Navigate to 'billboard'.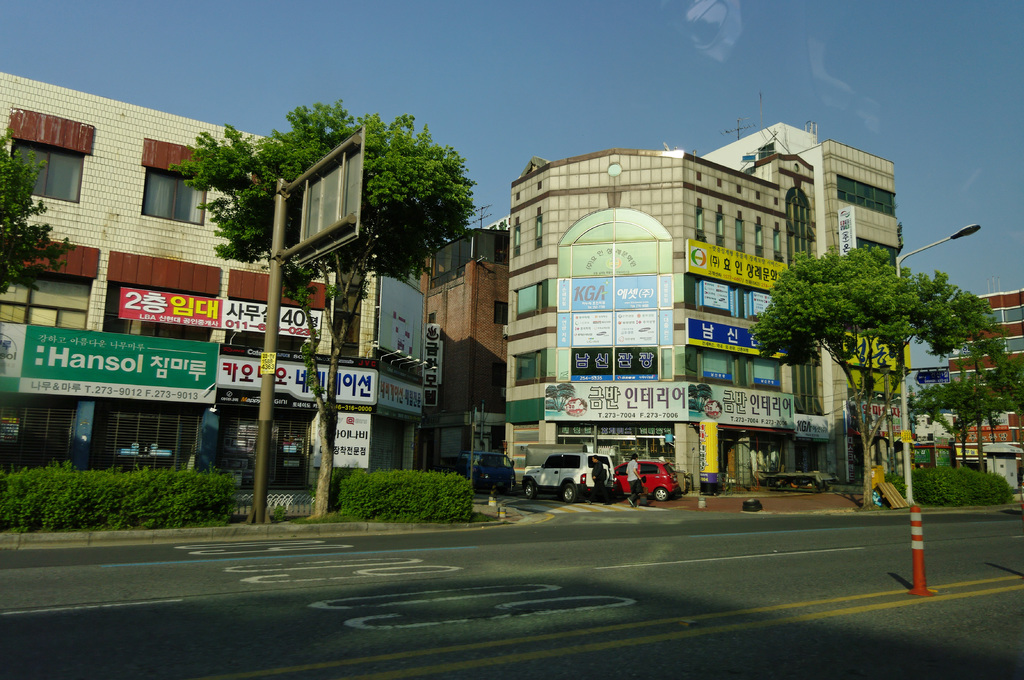
Navigation target: select_region(545, 381, 692, 419).
